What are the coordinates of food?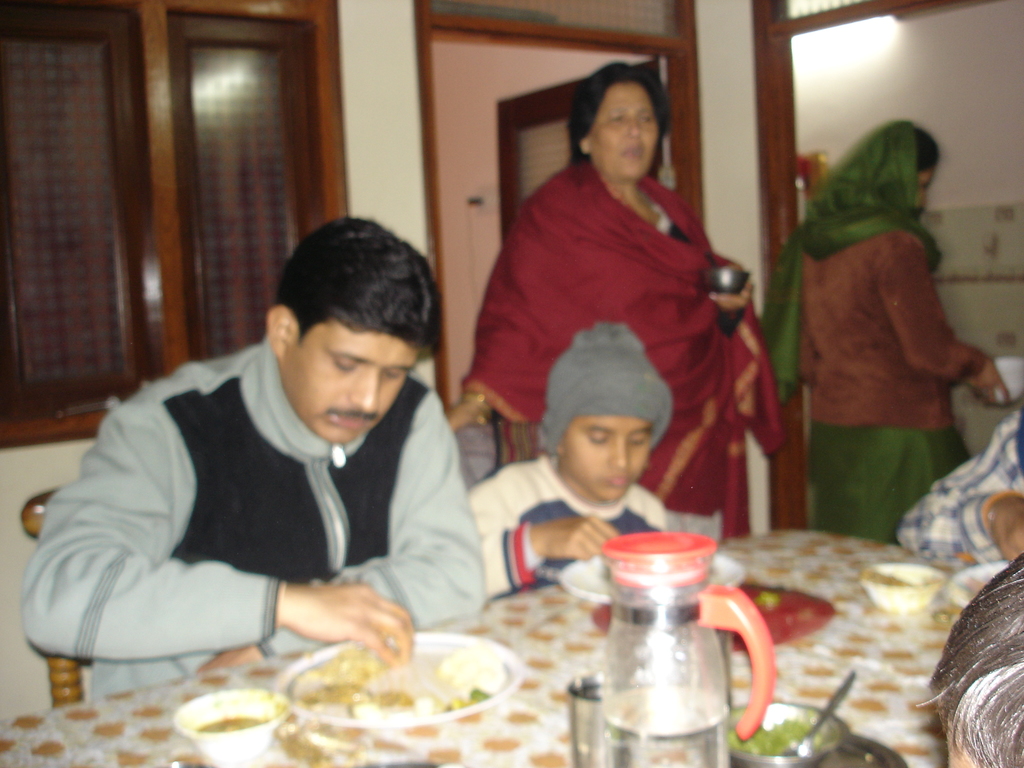
box(253, 642, 541, 749).
